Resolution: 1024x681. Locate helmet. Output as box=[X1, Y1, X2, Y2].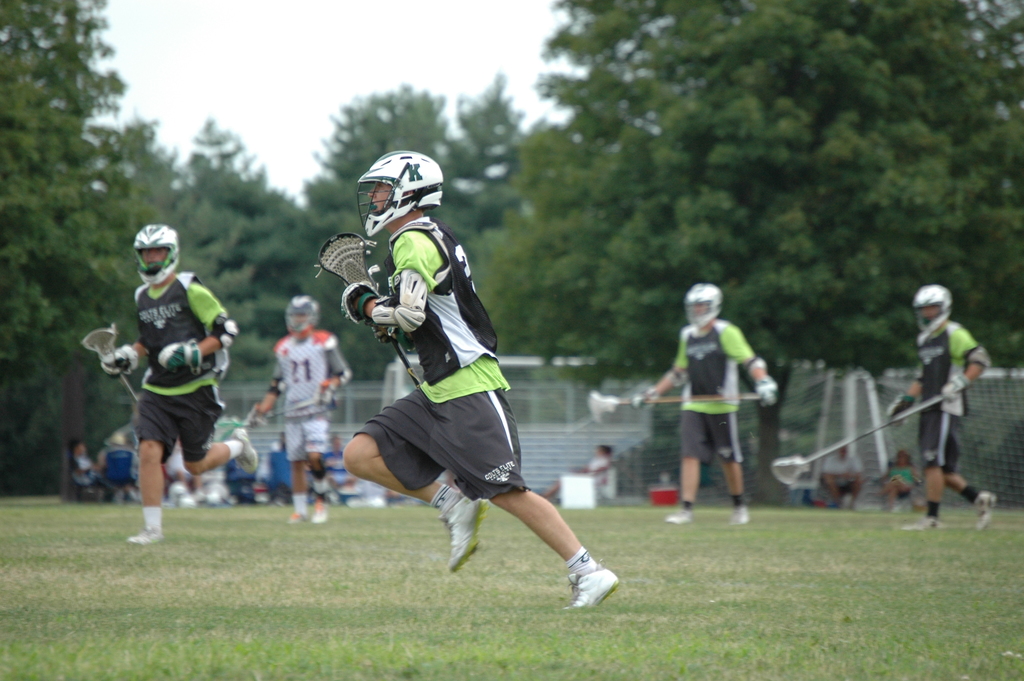
box=[910, 280, 957, 351].
